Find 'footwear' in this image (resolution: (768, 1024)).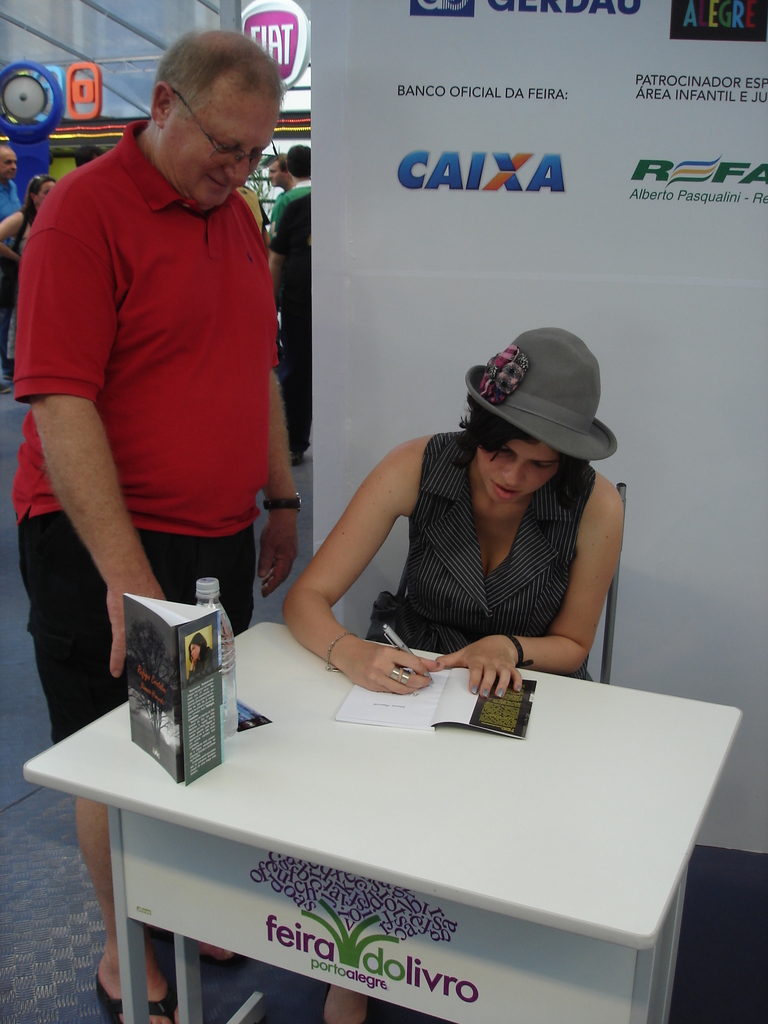
x1=284 y1=447 x2=307 y2=465.
